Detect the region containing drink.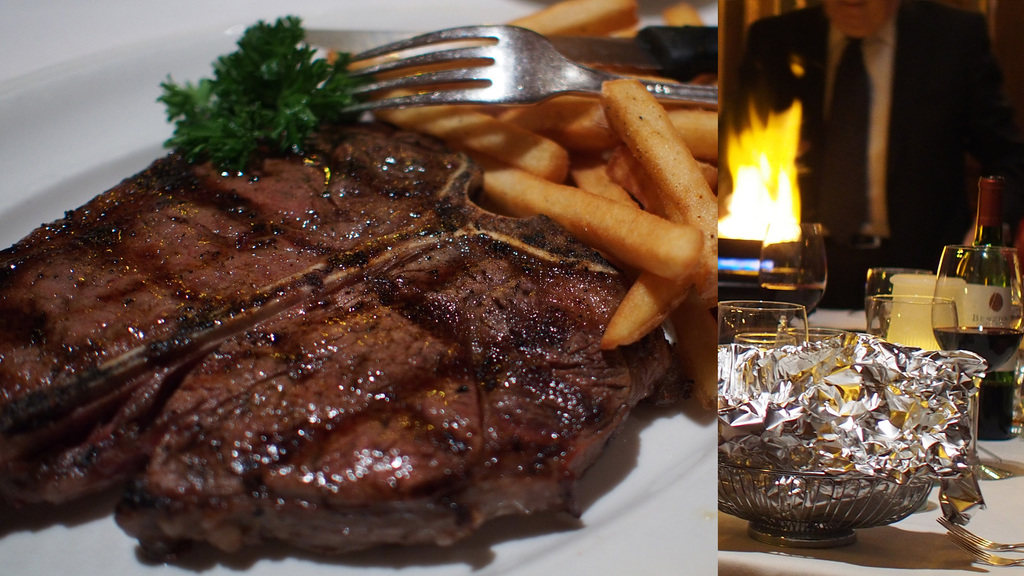
<box>937,326,1023,367</box>.
